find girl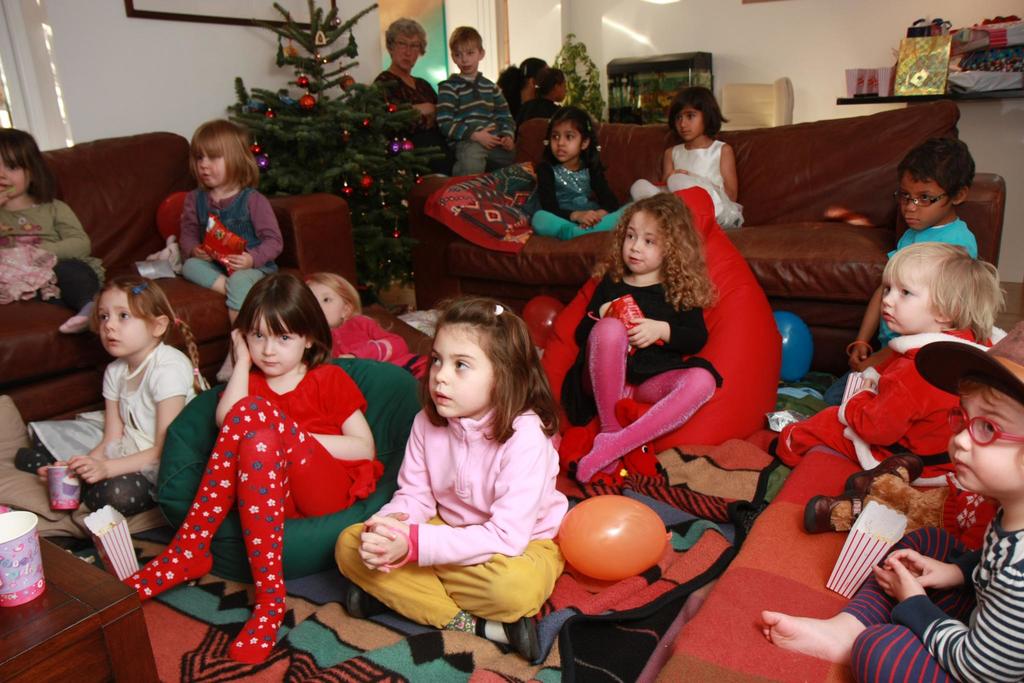
BBox(1, 126, 101, 323)
